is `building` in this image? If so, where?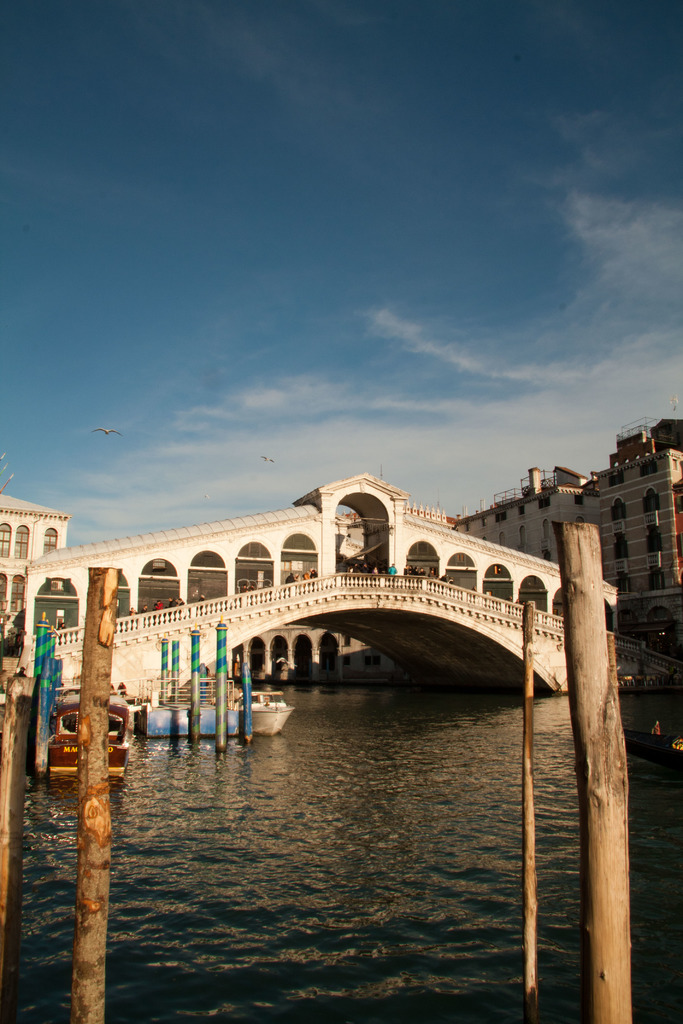
Yes, at <region>0, 490, 66, 574</region>.
